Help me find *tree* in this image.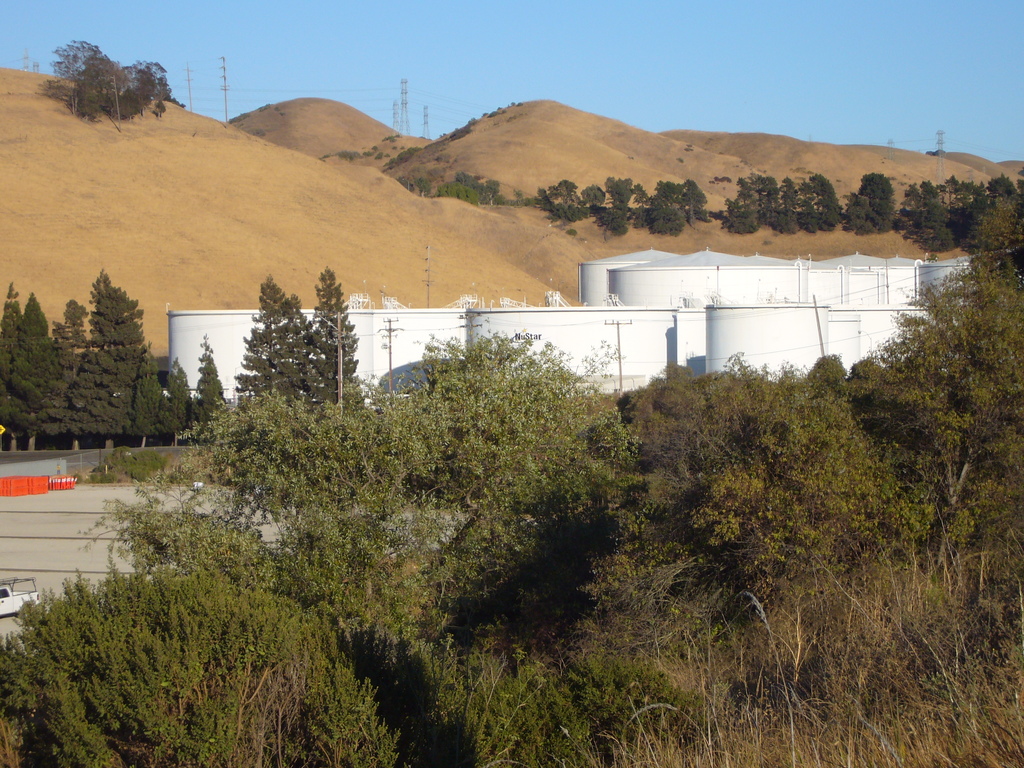
Found it: [44, 29, 190, 129].
